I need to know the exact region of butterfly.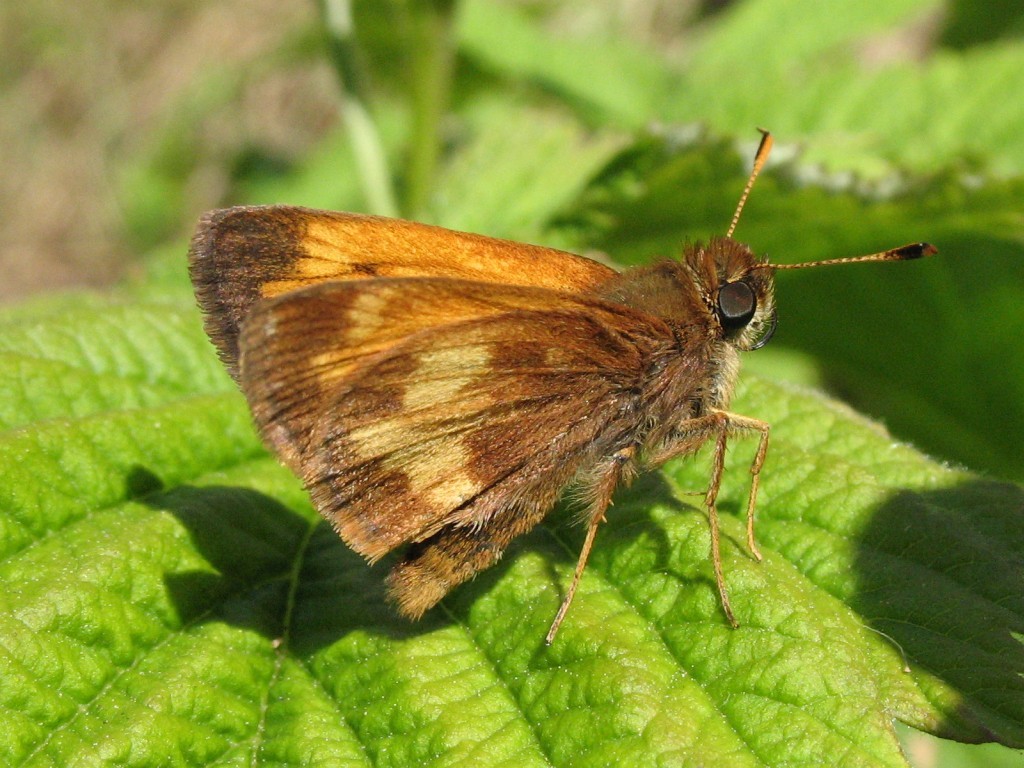
Region: 183 125 899 695.
